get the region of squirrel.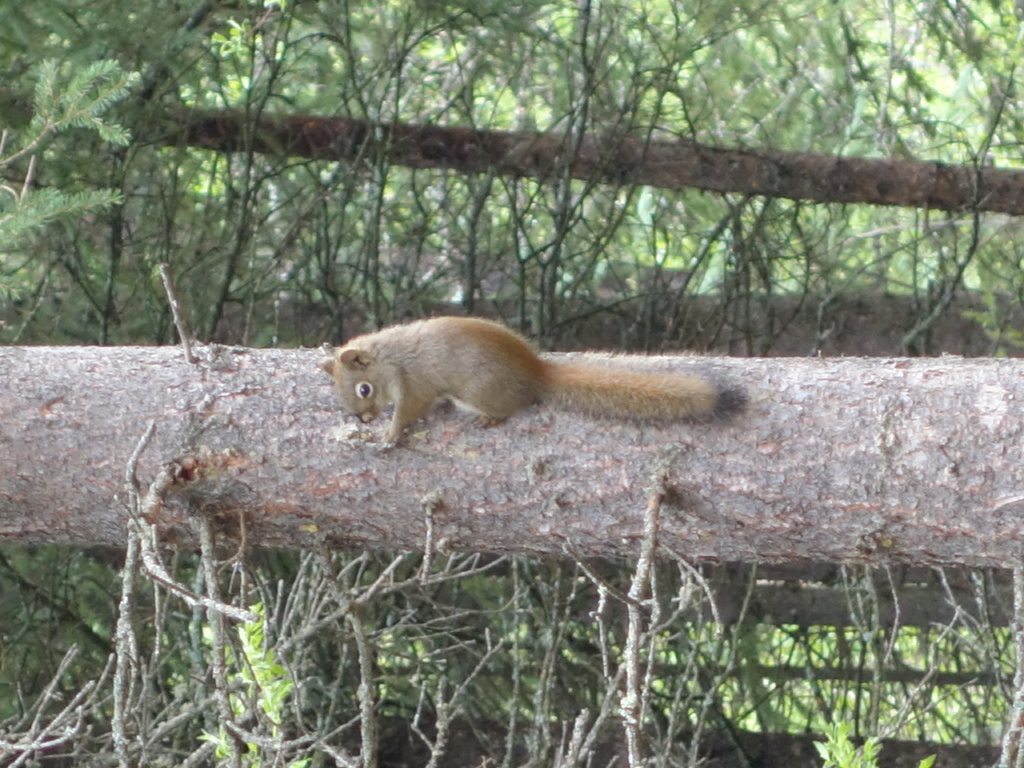
<box>318,316,751,446</box>.
